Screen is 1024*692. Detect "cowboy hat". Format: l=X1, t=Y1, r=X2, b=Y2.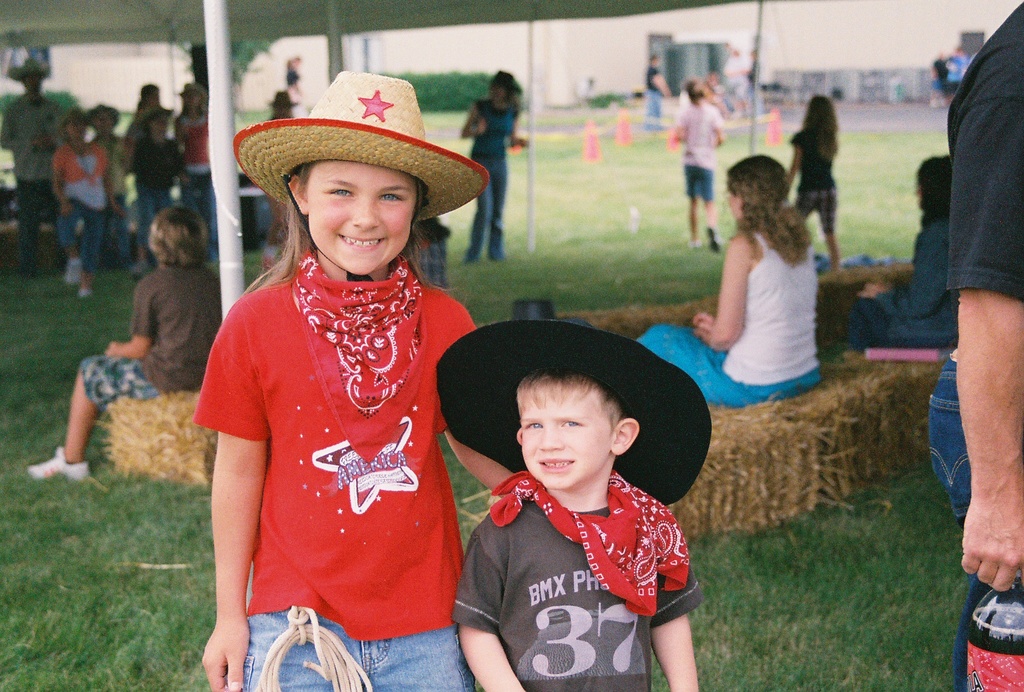
l=83, t=102, r=122, b=127.
